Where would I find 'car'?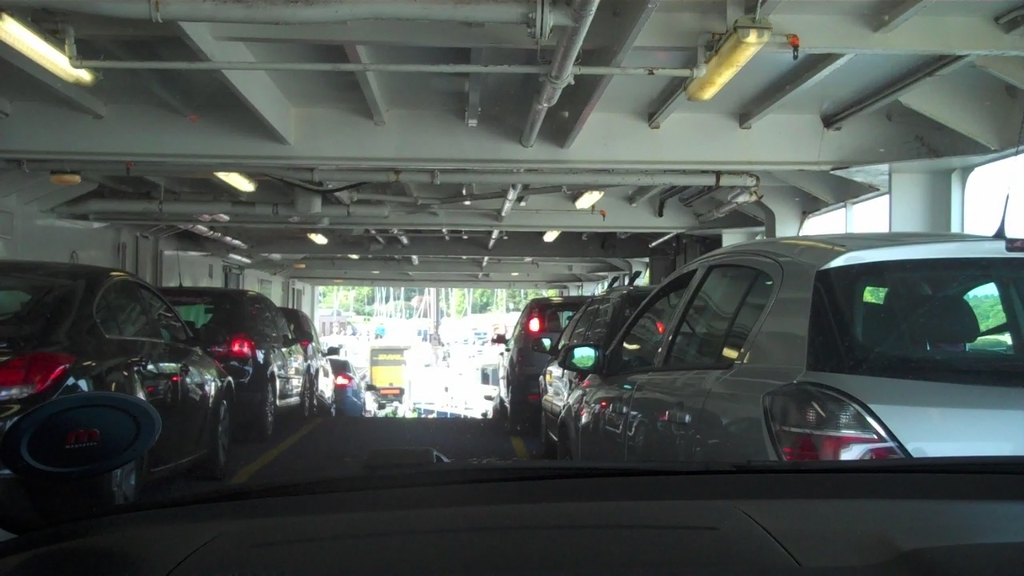
At [left=491, top=296, right=593, bottom=432].
